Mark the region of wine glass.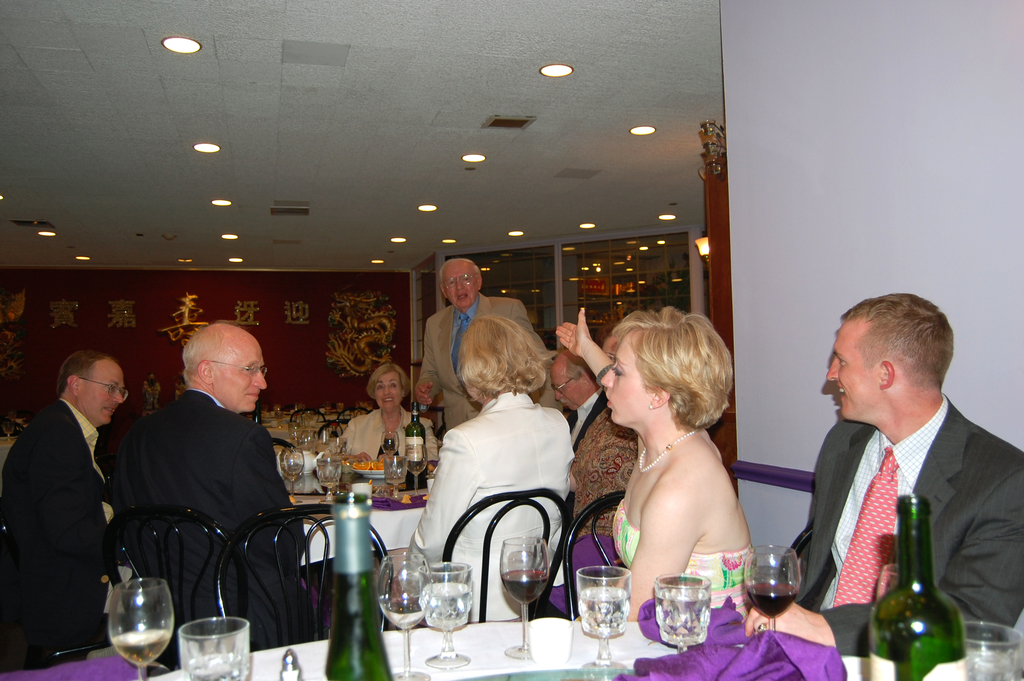
Region: detection(278, 449, 305, 494).
